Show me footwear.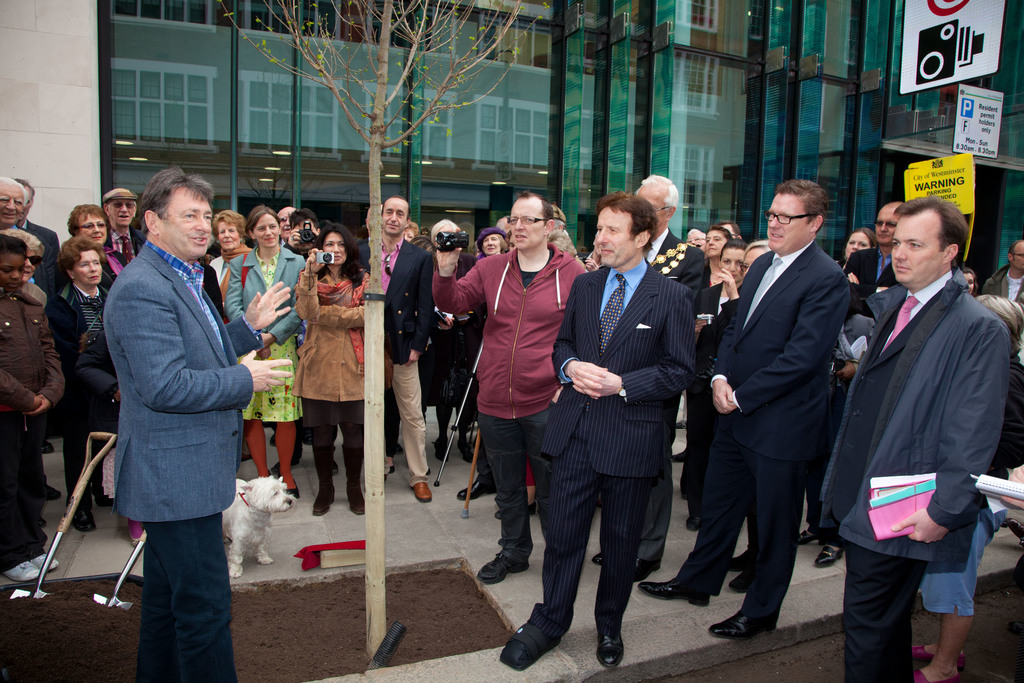
footwear is here: {"x1": 94, "y1": 490, "x2": 110, "y2": 509}.
